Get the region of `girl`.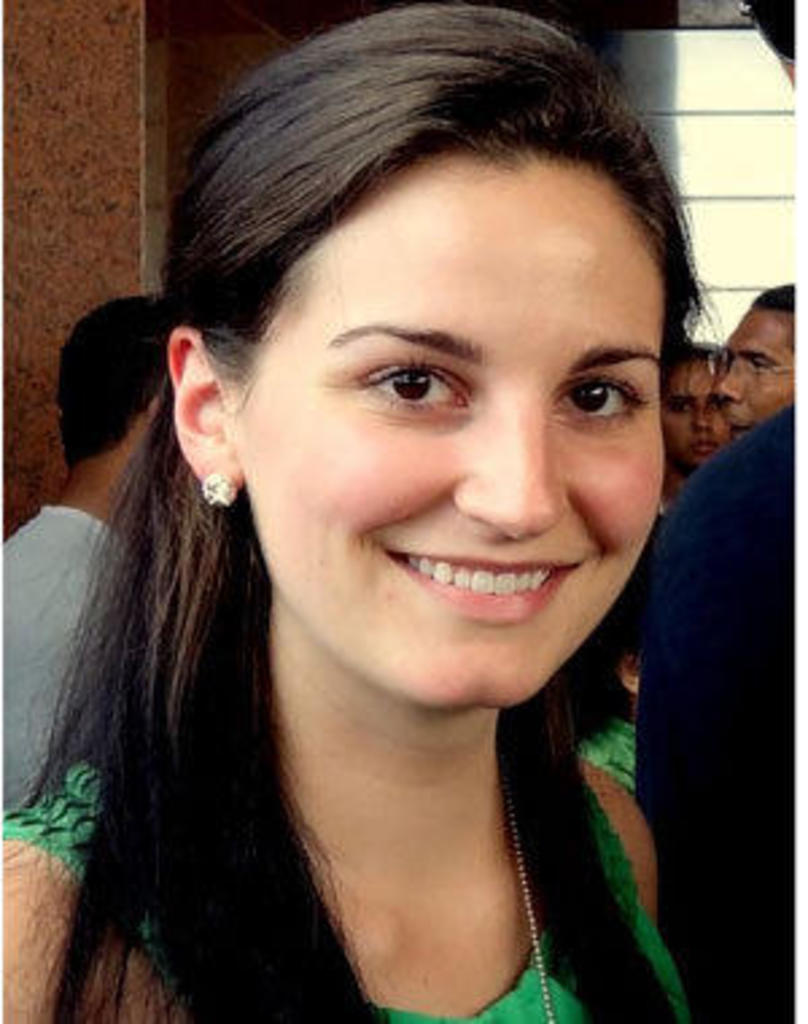
(x1=0, y1=0, x2=711, y2=1021).
